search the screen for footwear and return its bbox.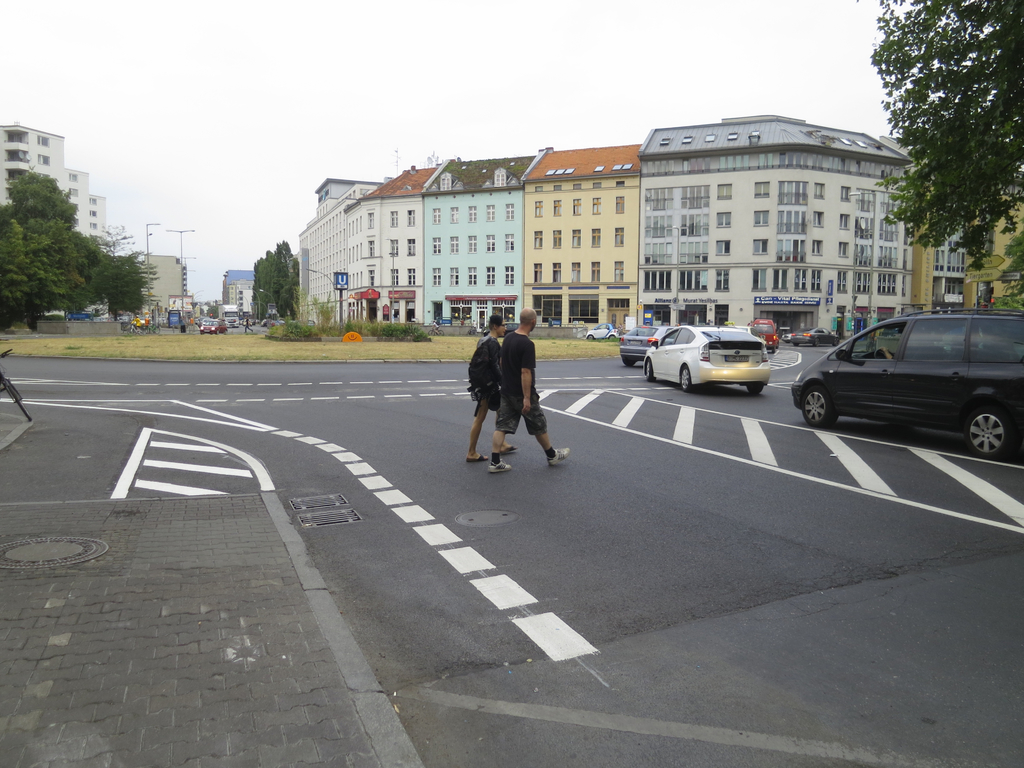
Found: select_region(465, 452, 489, 462).
